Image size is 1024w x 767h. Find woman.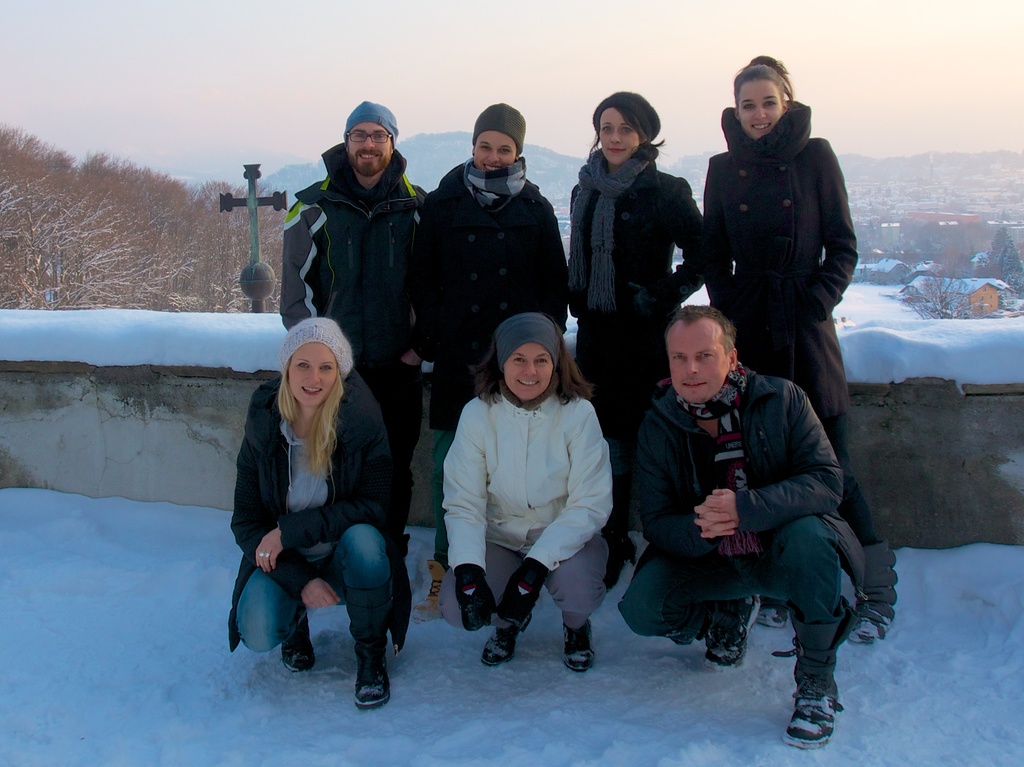
578/94/703/591.
